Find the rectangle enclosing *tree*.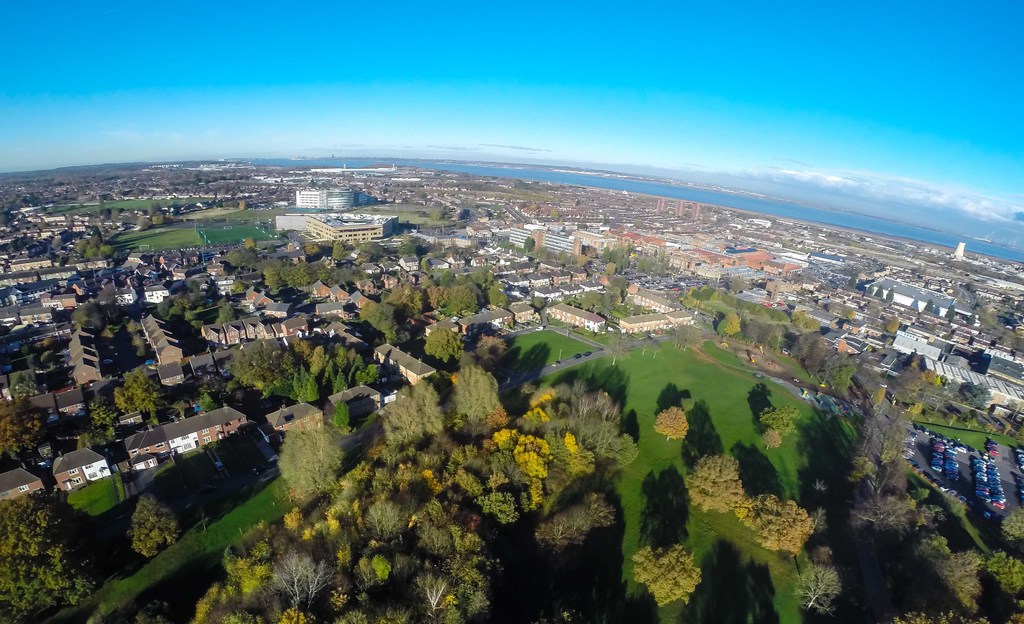
crop(106, 379, 160, 416).
